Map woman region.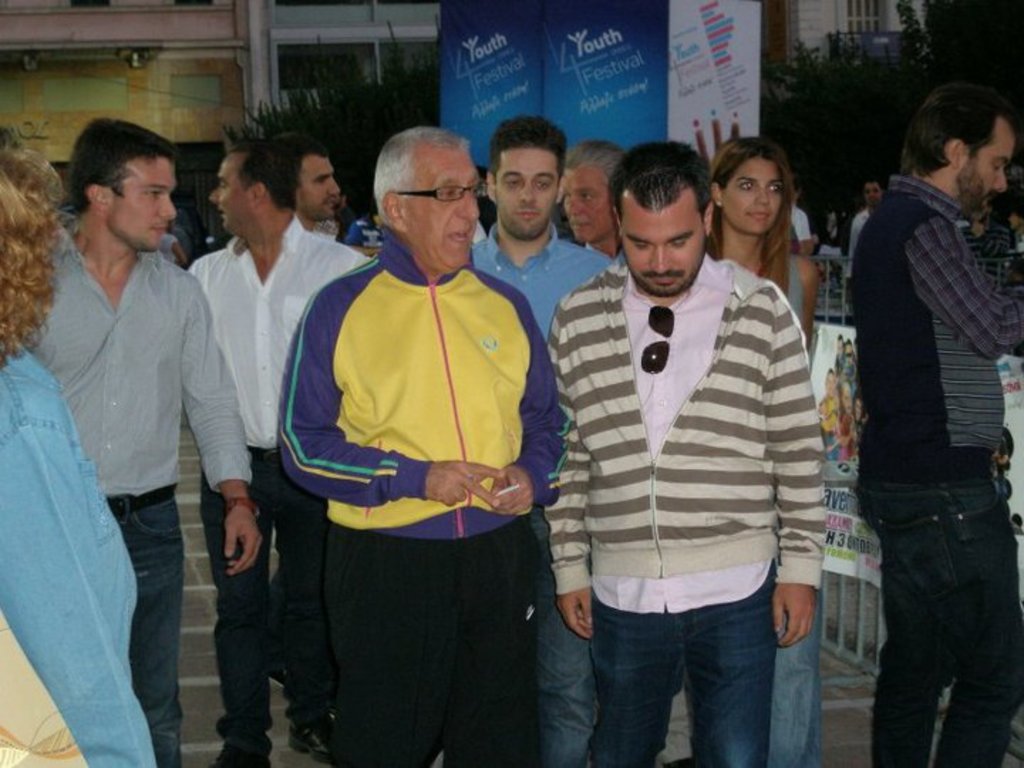
Mapped to box(703, 137, 819, 767).
